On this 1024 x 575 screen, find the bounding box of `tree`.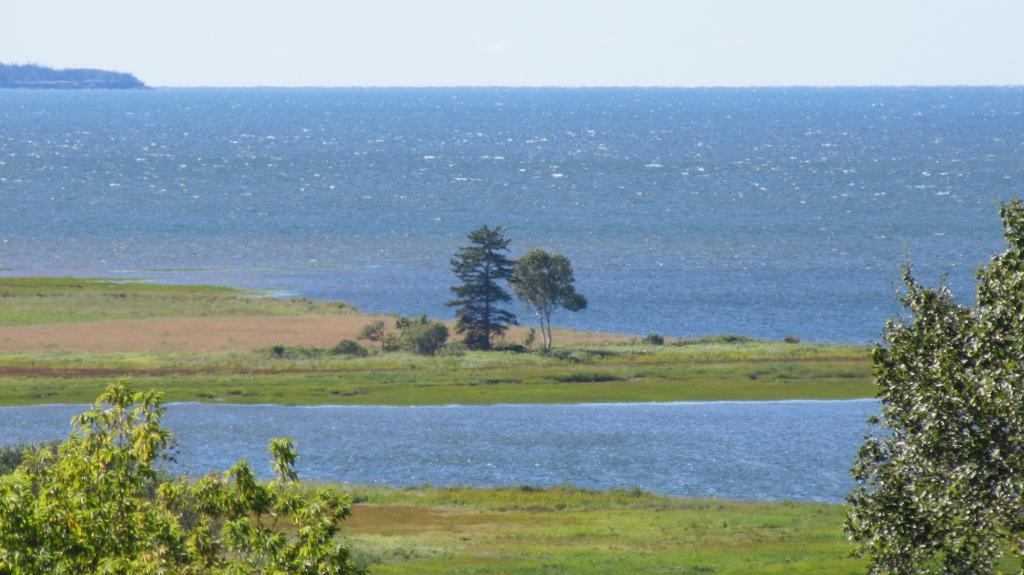
Bounding box: l=0, t=383, r=399, b=574.
